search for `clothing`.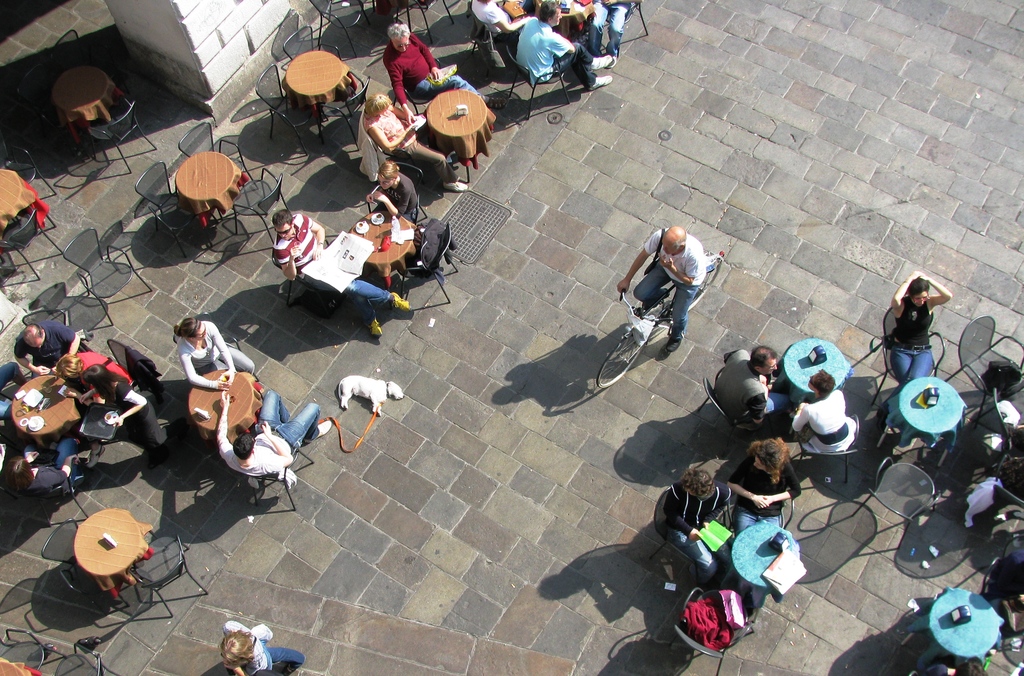
Found at 630 226 708 338.
